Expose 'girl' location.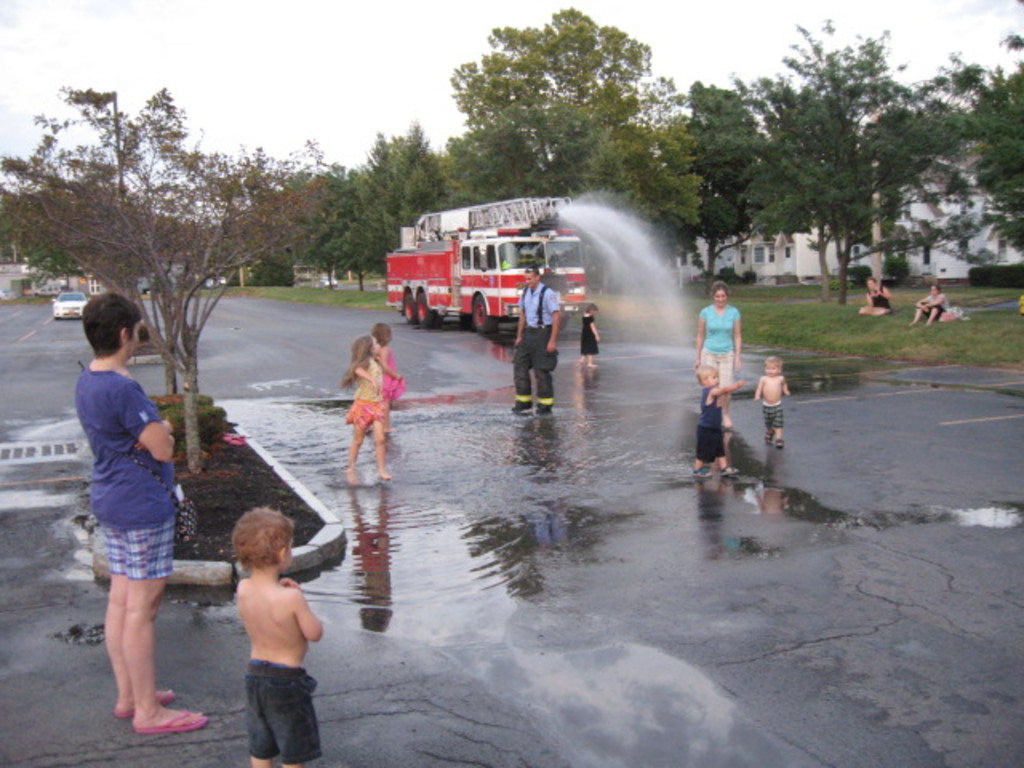
Exposed at detection(376, 320, 406, 405).
